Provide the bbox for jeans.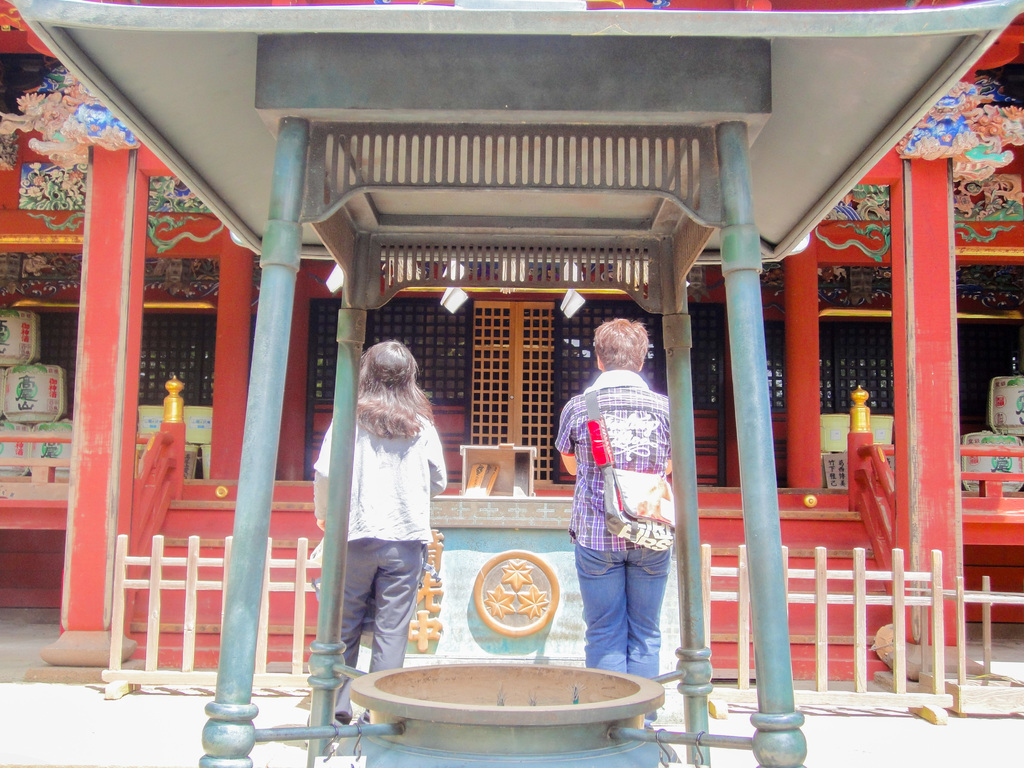
{"x1": 578, "y1": 531, "x2": 671, "y2": 707}.
